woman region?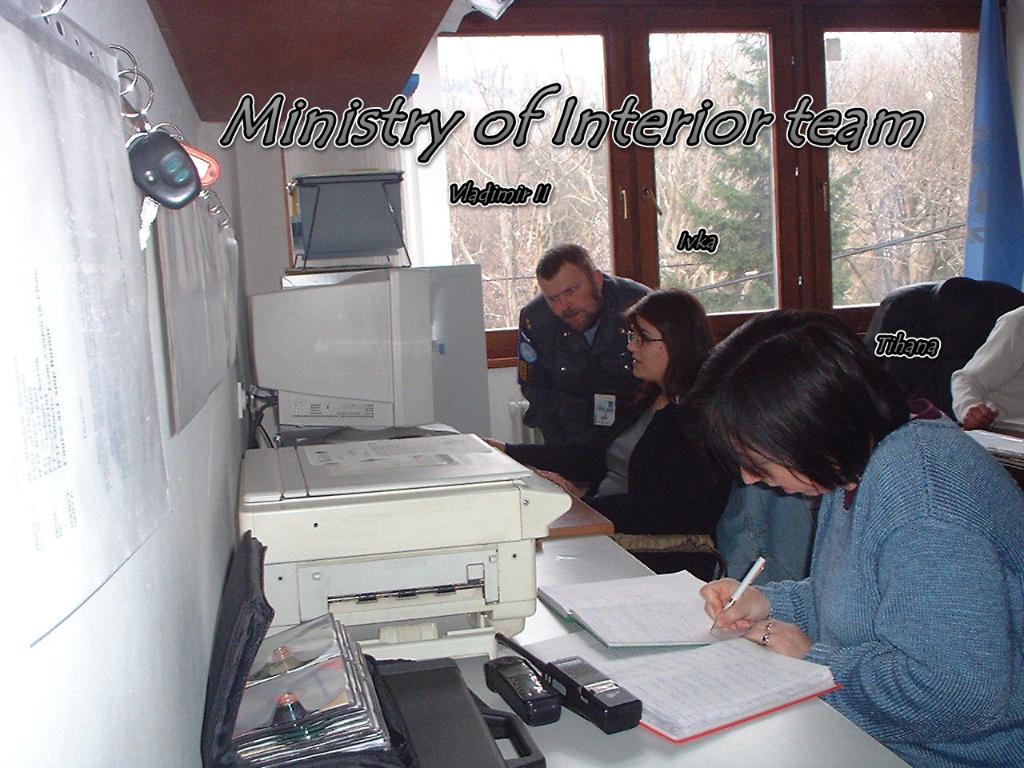
locate(485, 284, 737, 542)
